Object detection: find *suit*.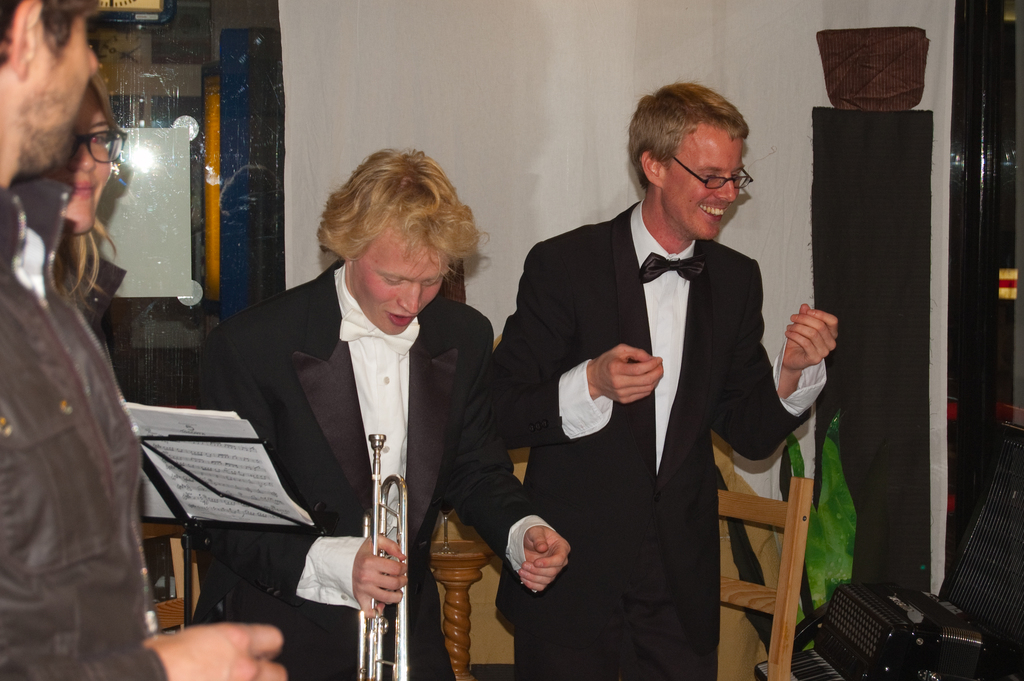
bbox=[512, 117, 808, 673].
